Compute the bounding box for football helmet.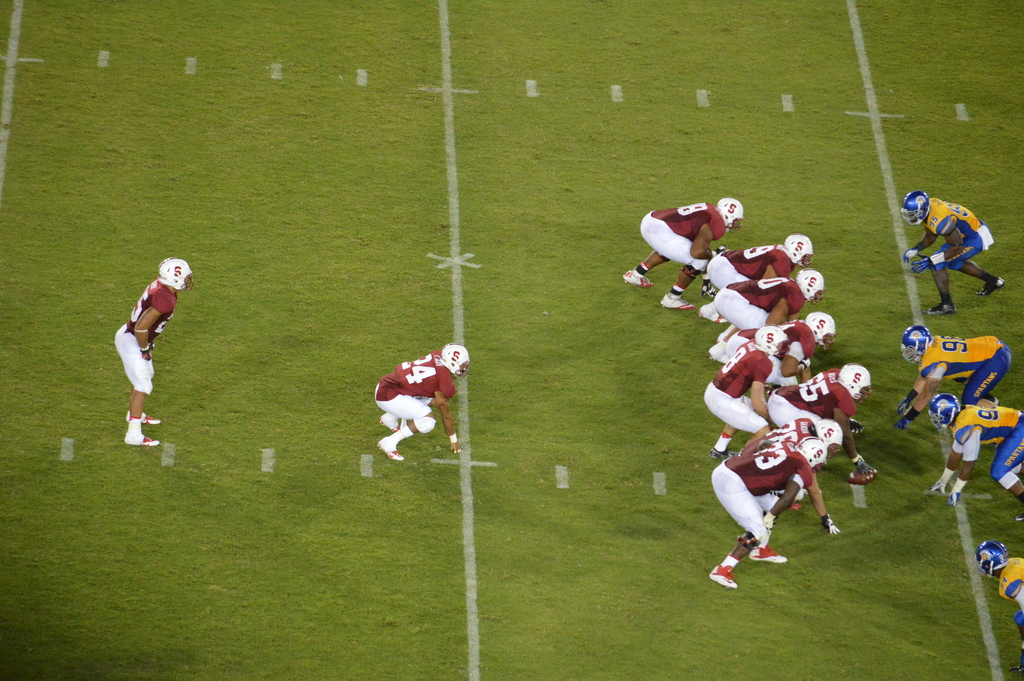
(905,326,924,368).
